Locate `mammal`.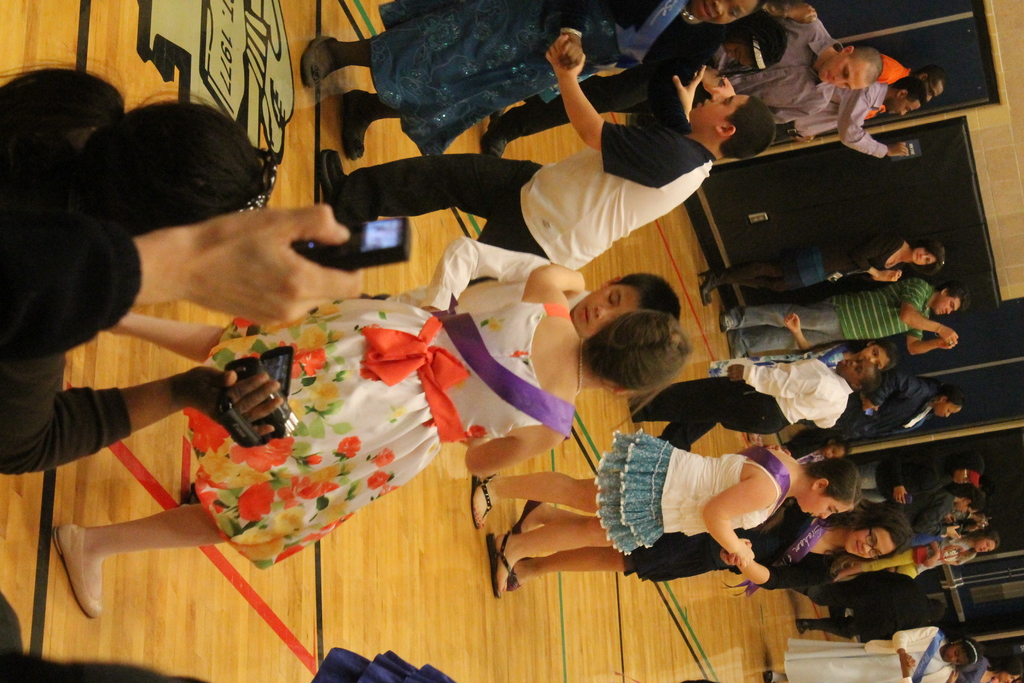
Bounding box: left=464, top=419, right=875, bottom=604.
